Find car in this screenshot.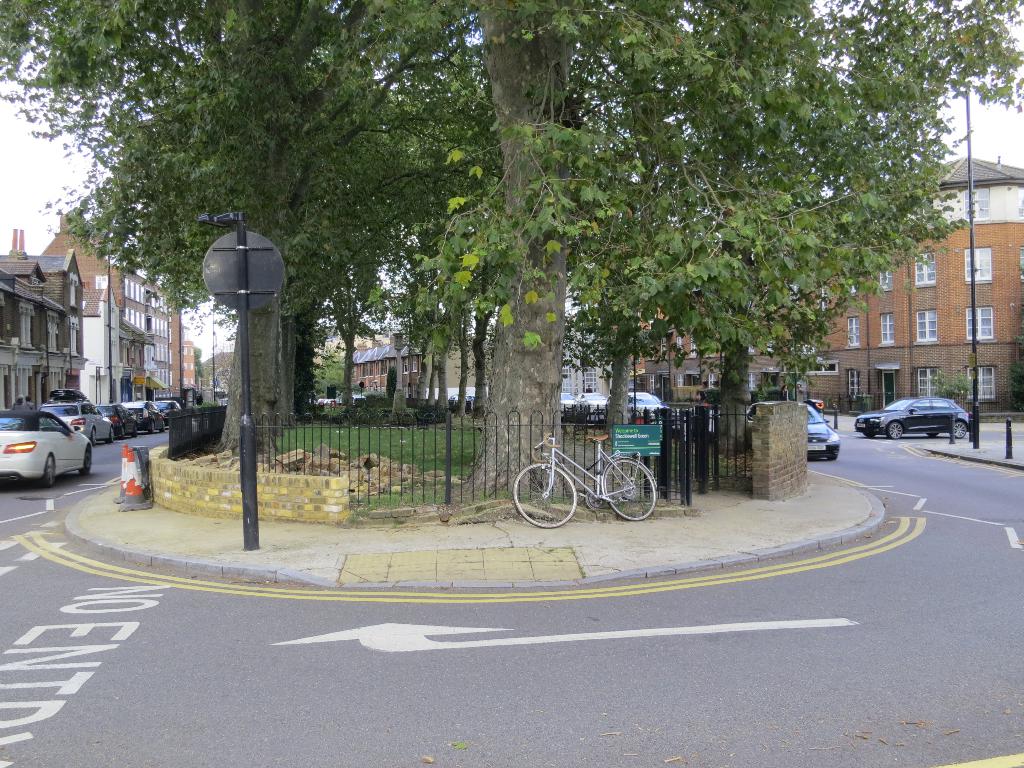
The bounding box for car is (x1=56, y1=390, x2=185, y2=442).
